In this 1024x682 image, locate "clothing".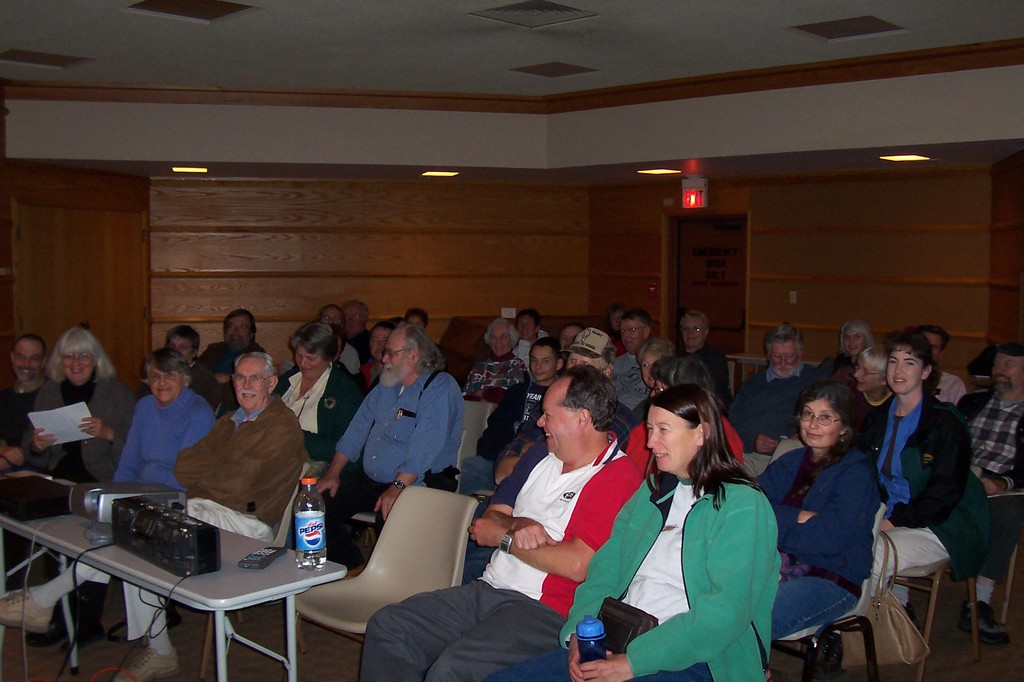
Bounding box: {"left": 454, "top": 340, "right": 528, "bottom": 405}.
